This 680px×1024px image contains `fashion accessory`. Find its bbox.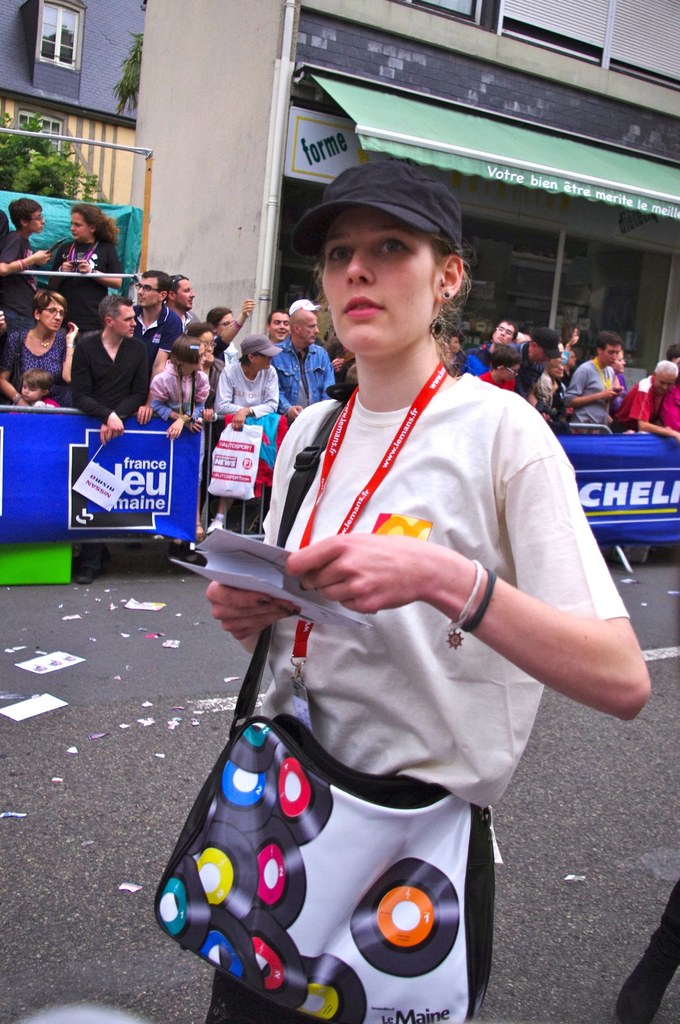
bbox=(443, 291, 450, 298).
